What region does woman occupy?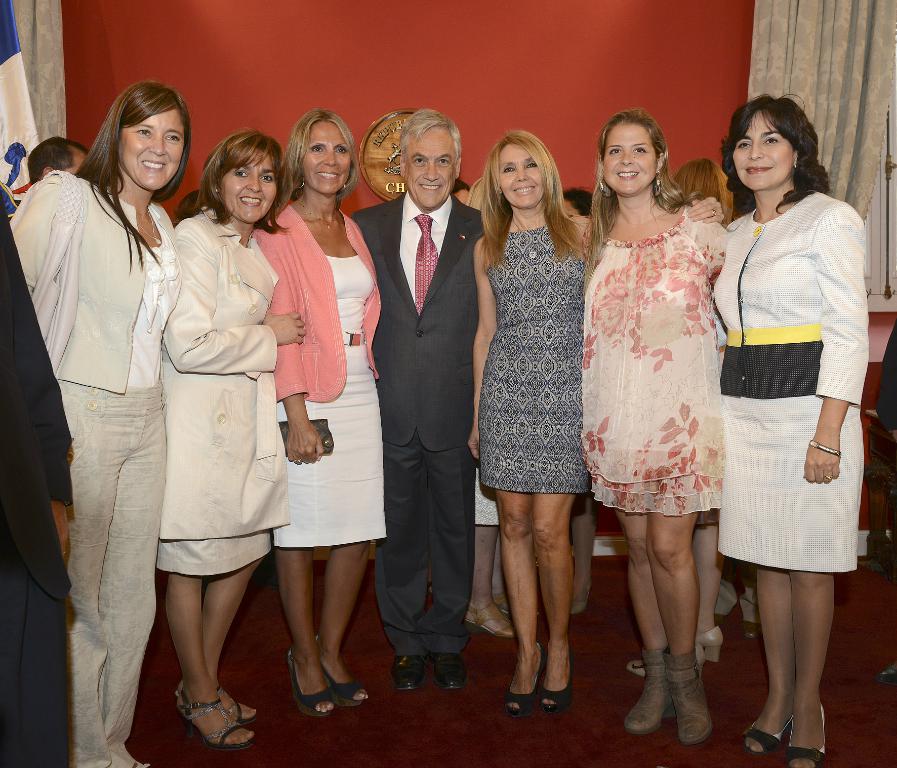
x1=464 y1=130 x2=728 y2=718.
